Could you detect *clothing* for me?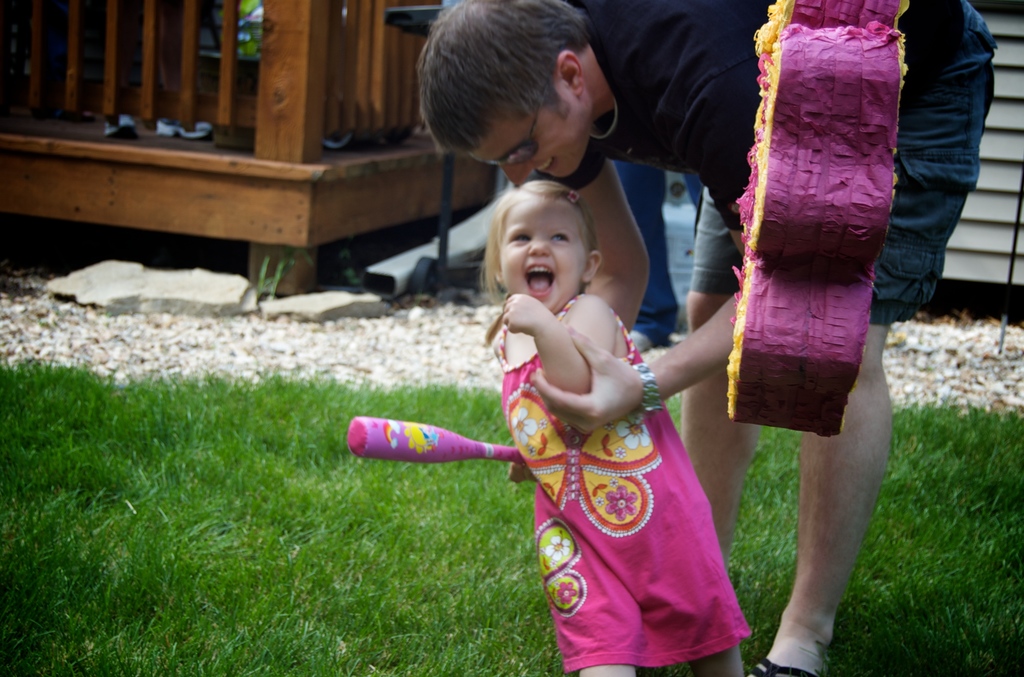
Detection result: <region>594, 0, 977, 244</region>.
